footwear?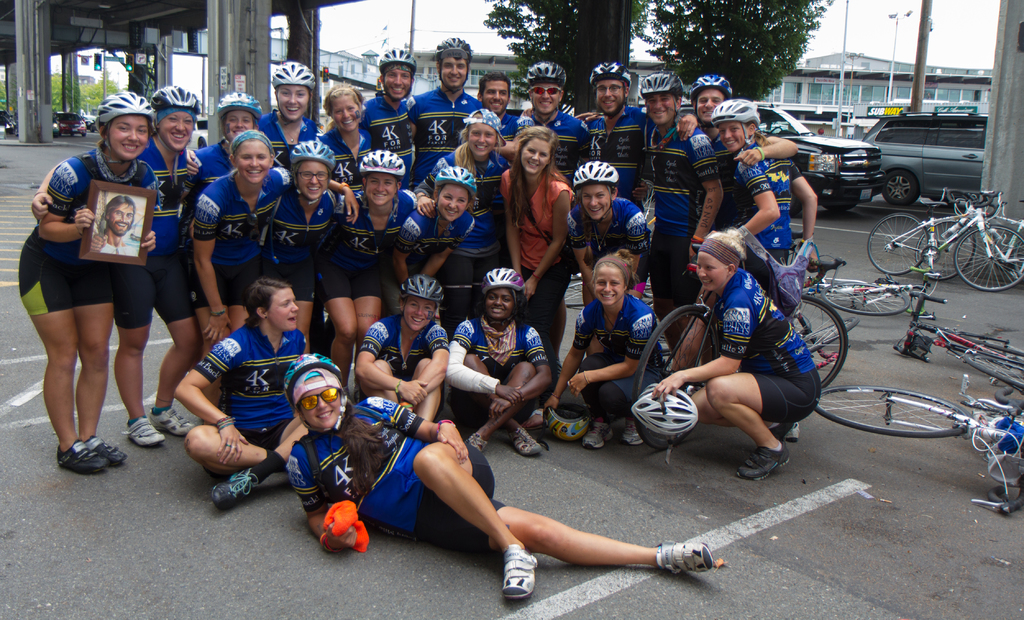
locate(465, 435, 492, 452)
